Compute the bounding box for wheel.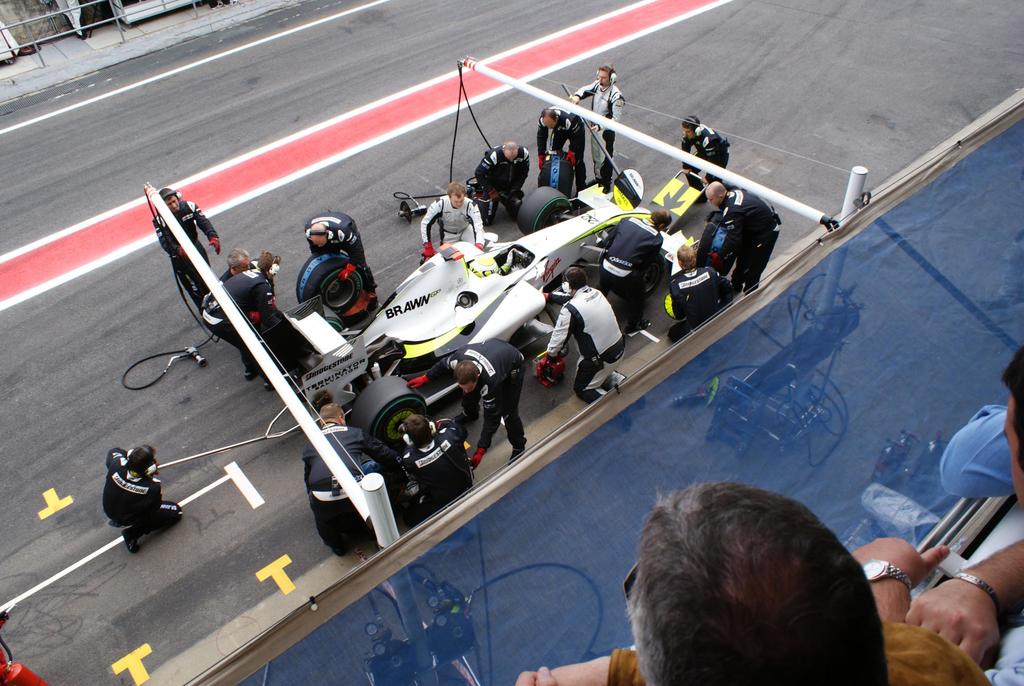
[296, 247, 370, 323].
